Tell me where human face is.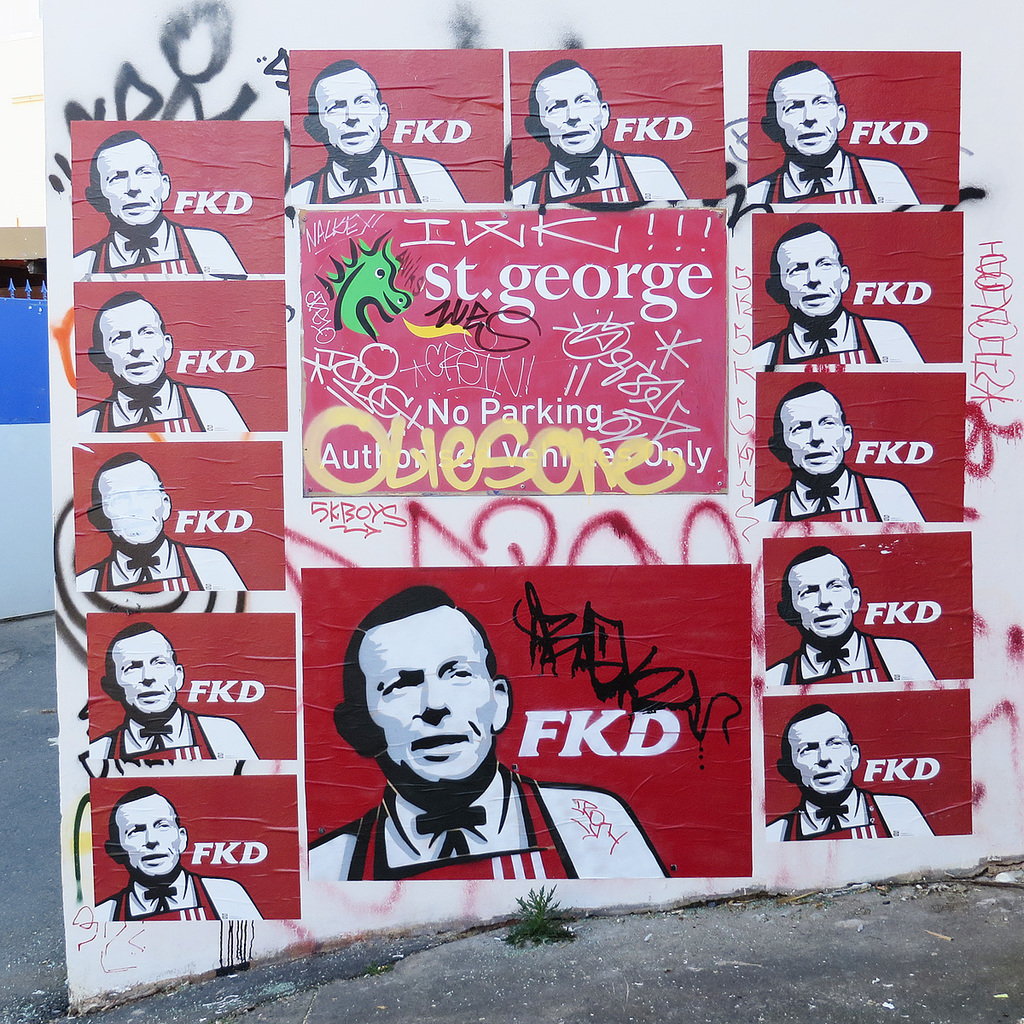
human face is at (104,304,167,385).
